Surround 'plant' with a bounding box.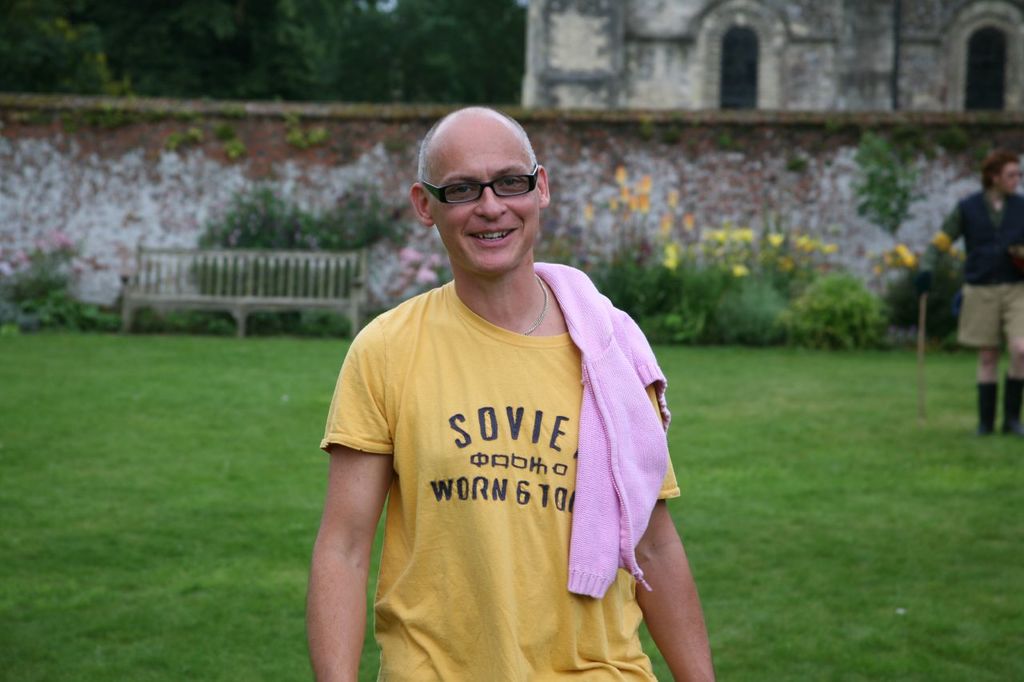
[865, 226, 978, 353].
